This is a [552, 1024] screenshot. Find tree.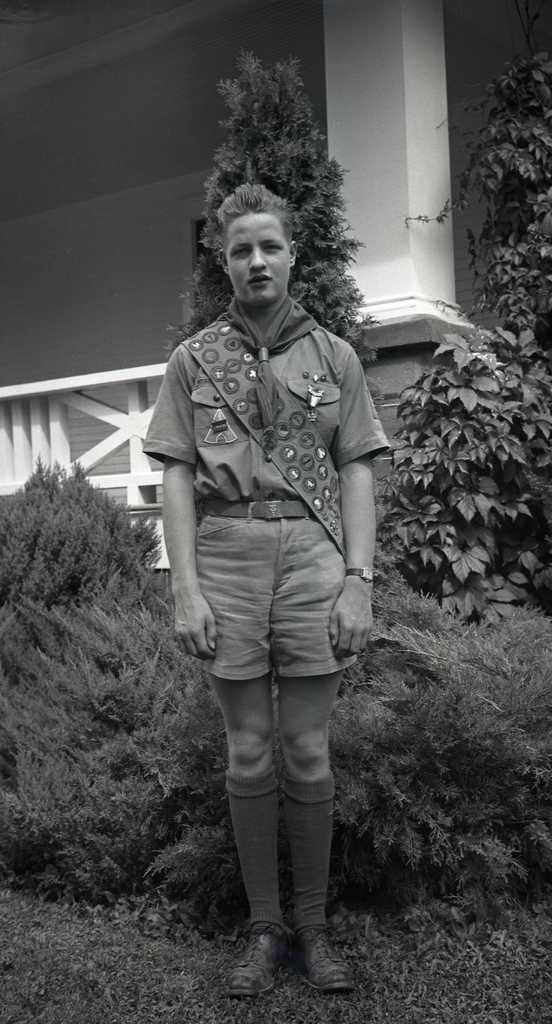
Bounding box: Rect(163, 52, 378, 408).
